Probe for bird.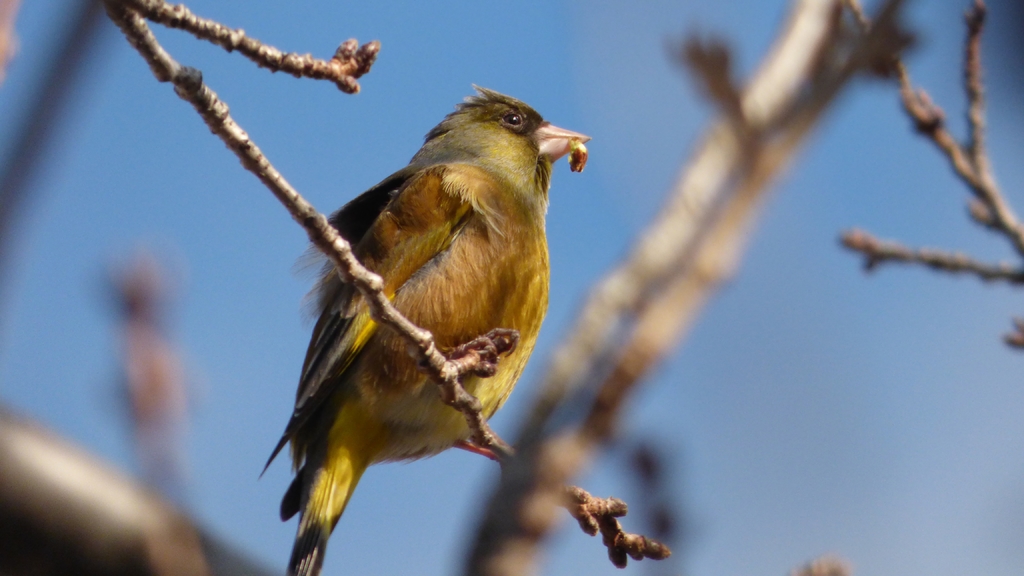
Probe result: (246,72,601,575).
